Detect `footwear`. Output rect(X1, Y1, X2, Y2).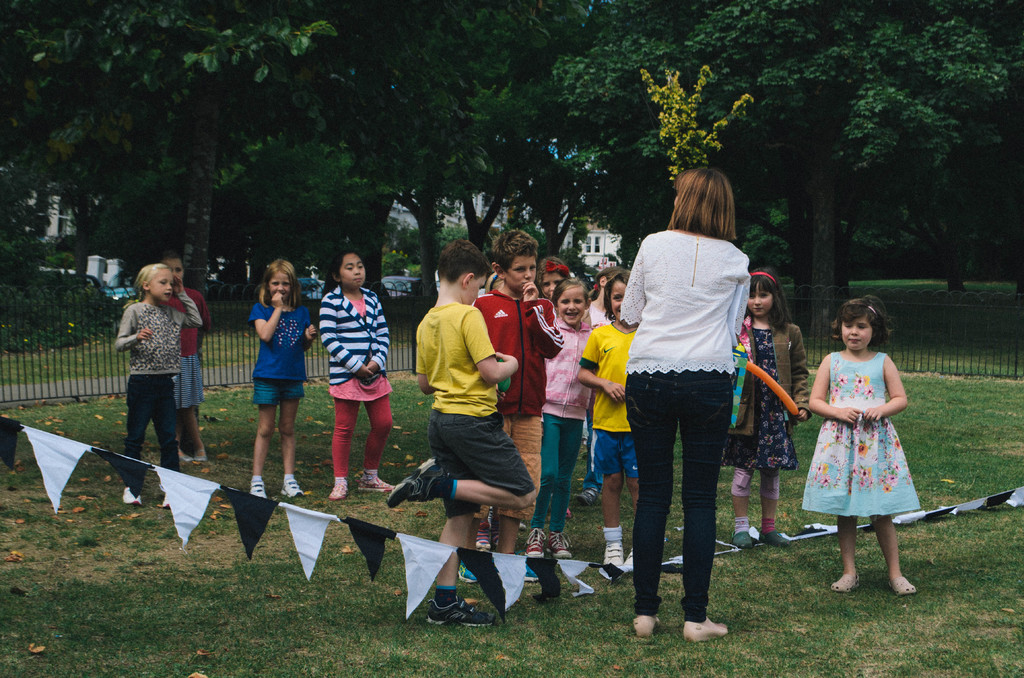
rect(596, 543, 619, 567).
